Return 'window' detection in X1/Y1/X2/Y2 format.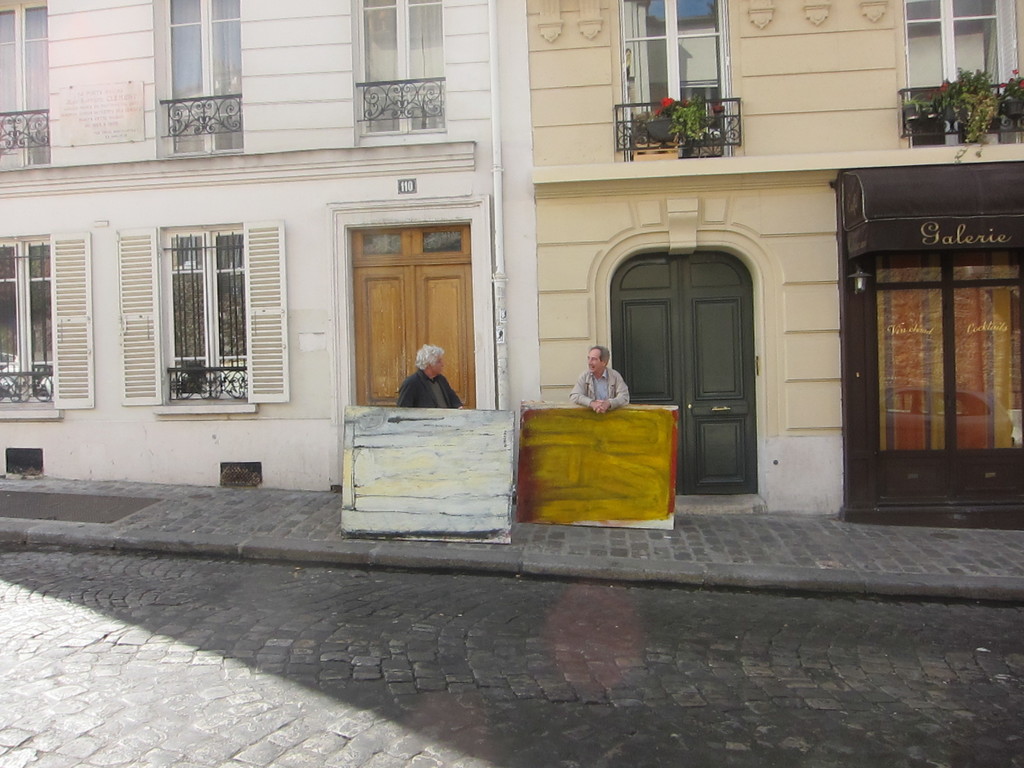
152/0/244/160.
